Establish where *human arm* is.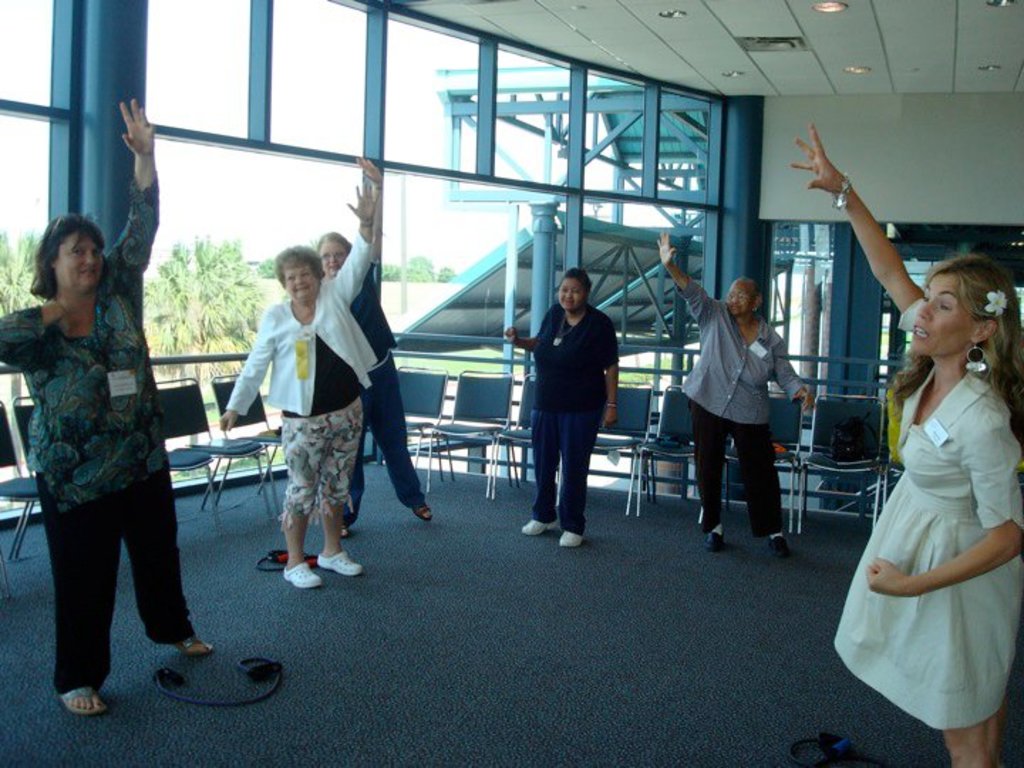
Established at x1=814 y1=149 x2=944 y2=356.
